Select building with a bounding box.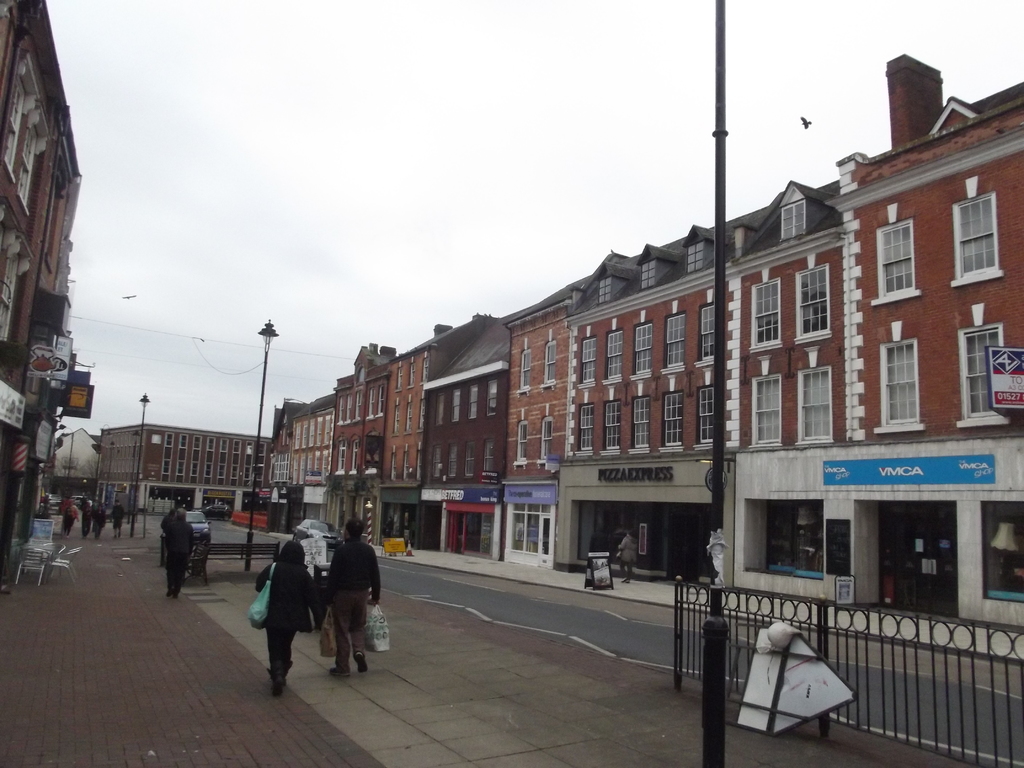
rect(102, 425, 270, 513).
